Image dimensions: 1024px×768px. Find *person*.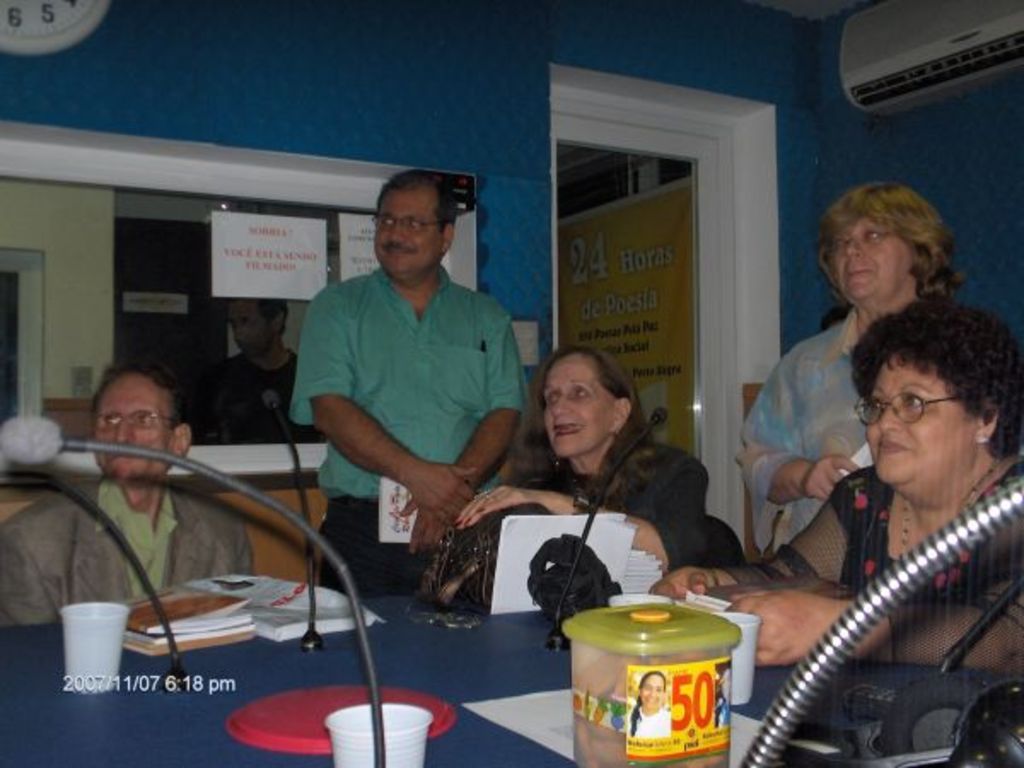
(left=650, top=288, right=1022, bottom=676).
